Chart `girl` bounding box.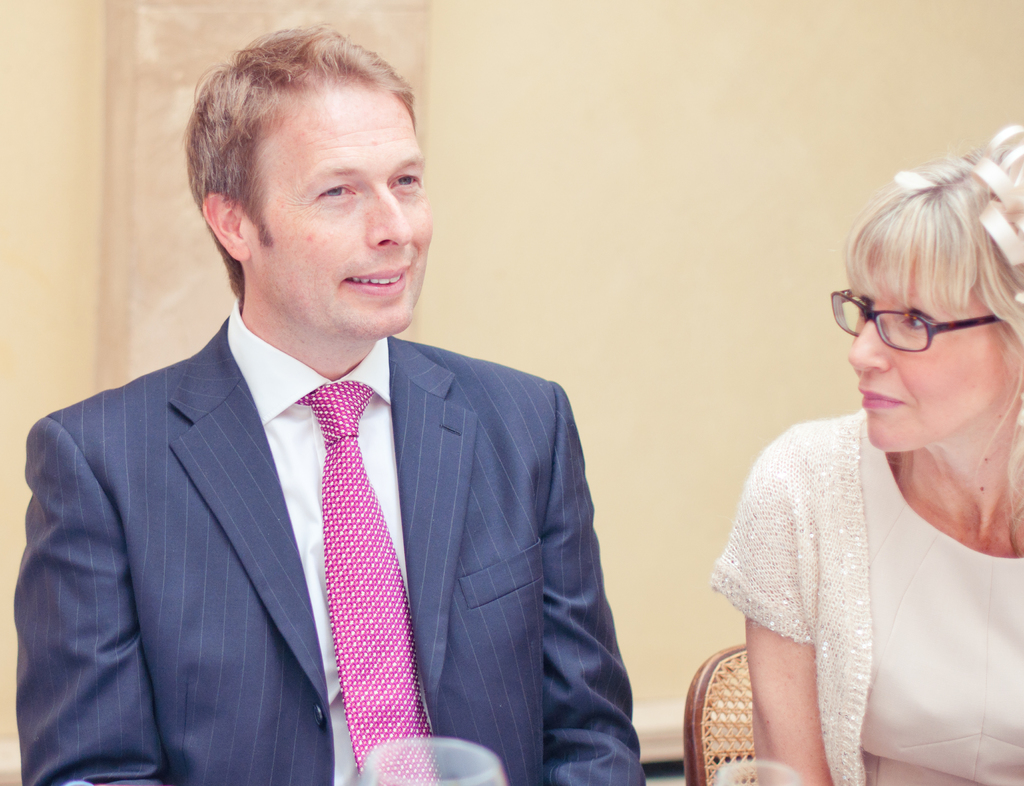
Charted: <box>699,132,1023,785</box>.
